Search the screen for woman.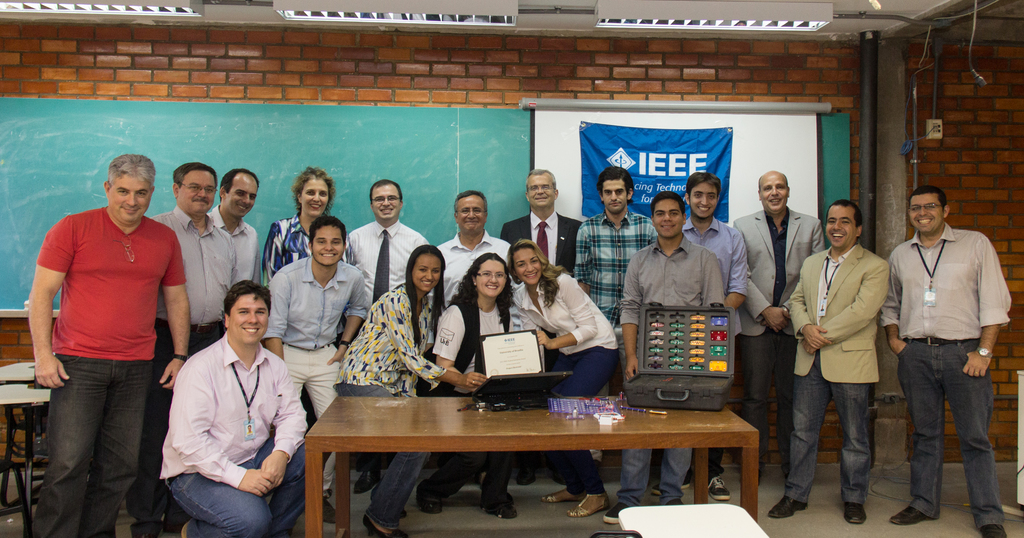
Found at x1=513 y1=240 x2=620 y2=518.
